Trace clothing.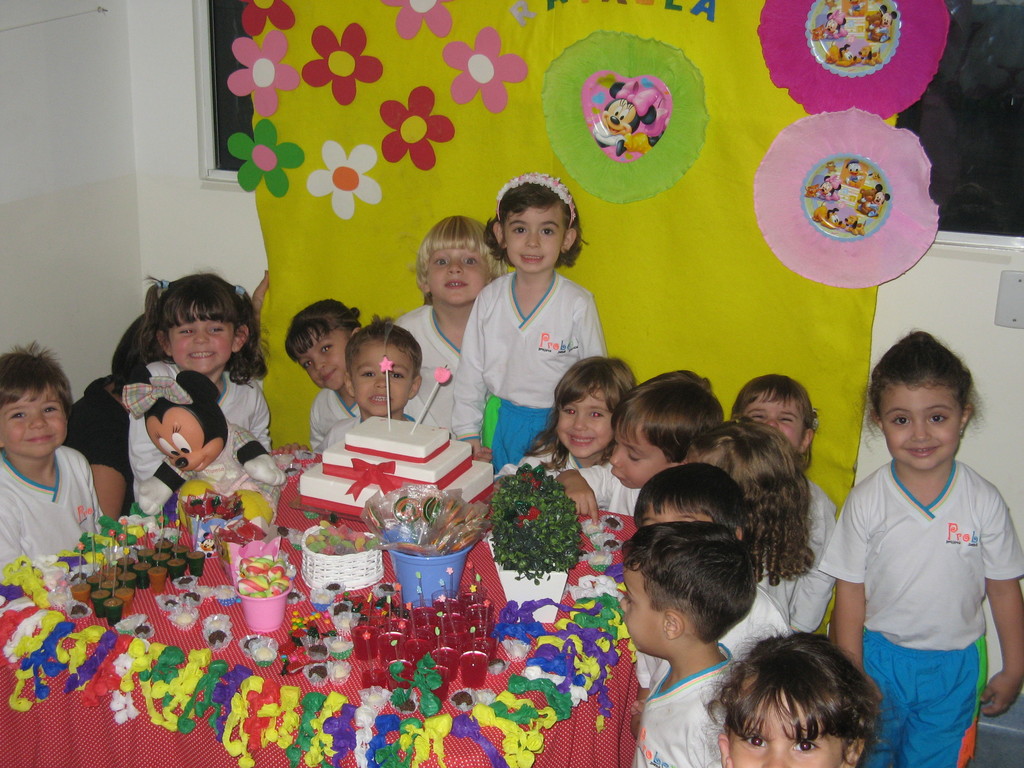
Traced to x1=0, y1=447, x2=106, y2=556.
